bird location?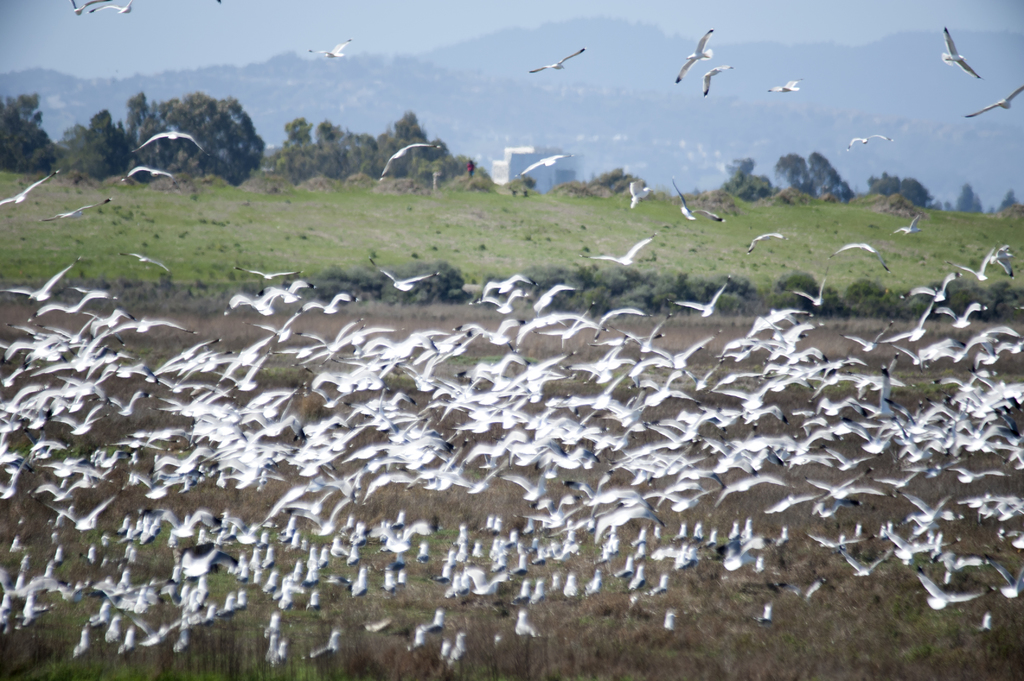
134,132,200,152
